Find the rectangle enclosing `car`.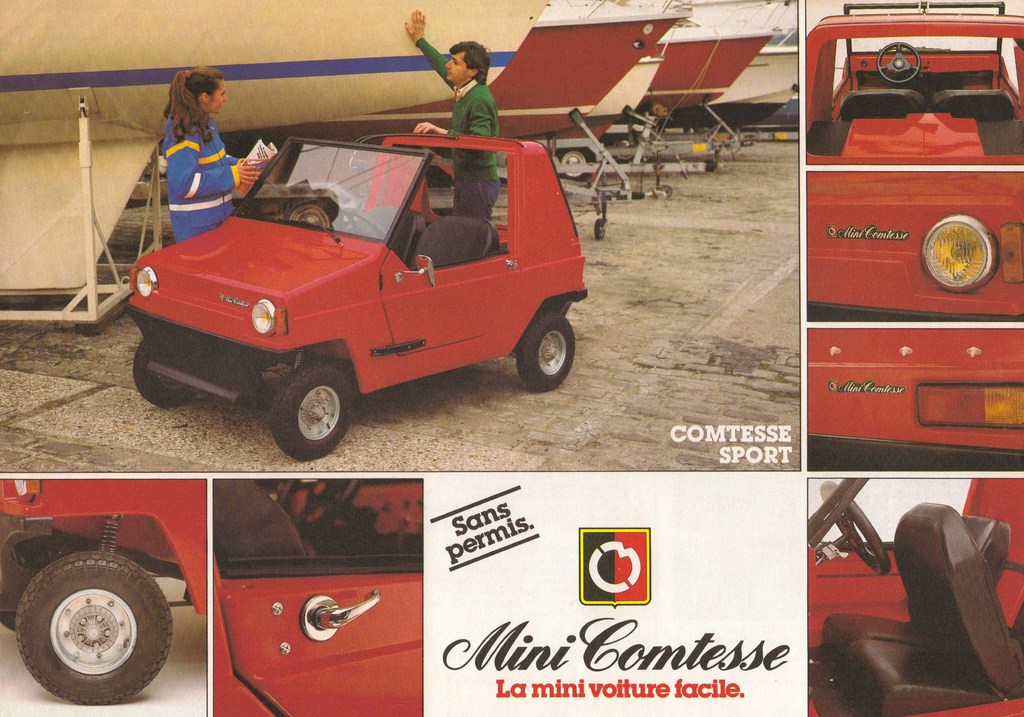
<bbox>132, 123, 591, 438</bbox>.
